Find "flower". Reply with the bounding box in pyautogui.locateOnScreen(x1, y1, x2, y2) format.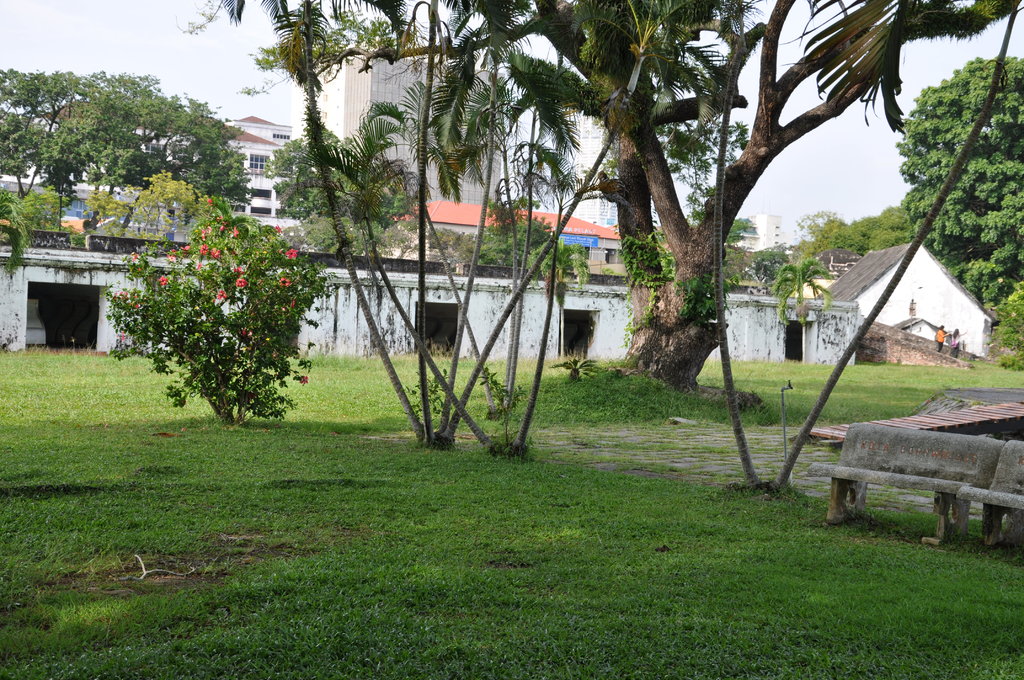
pyautogui.locateOnScreen(158, 280, 167, 286).
